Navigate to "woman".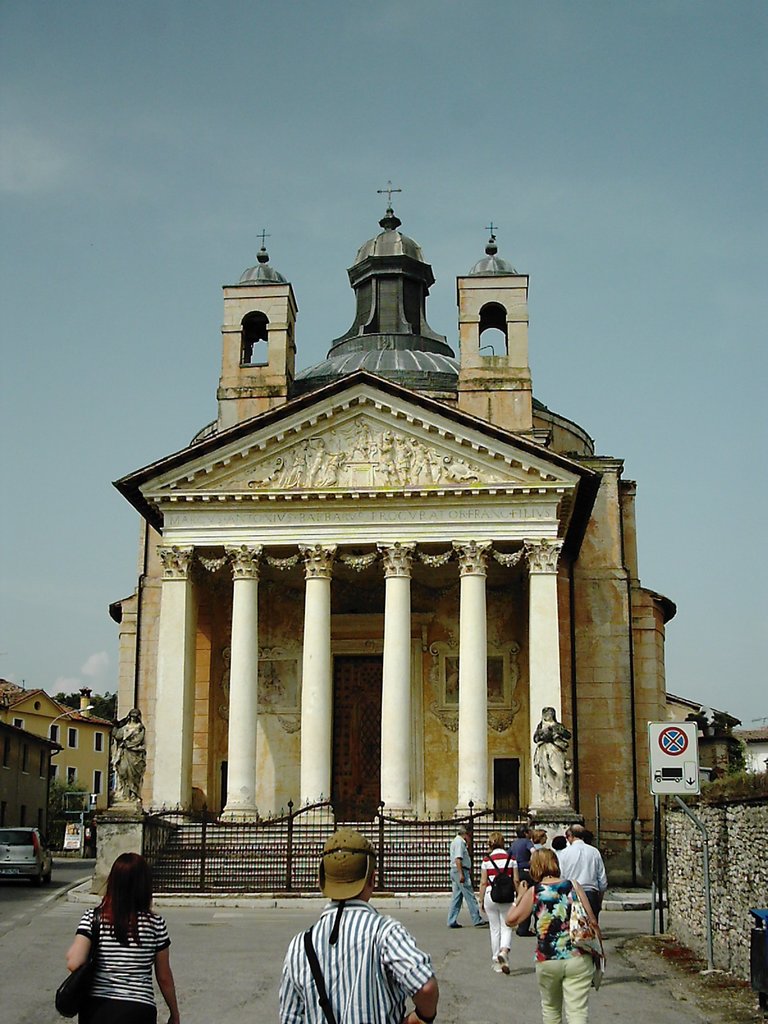
Navigation target: 502,844,602,1023.
